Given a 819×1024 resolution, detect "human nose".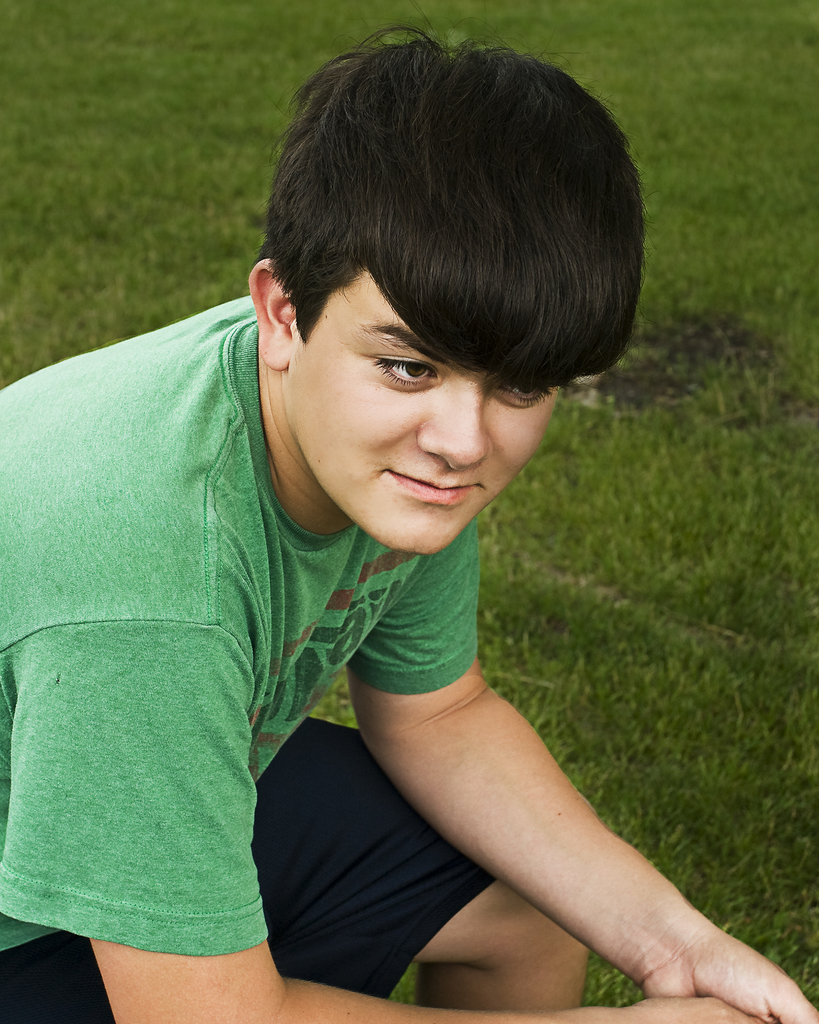
418/380/491/470.
